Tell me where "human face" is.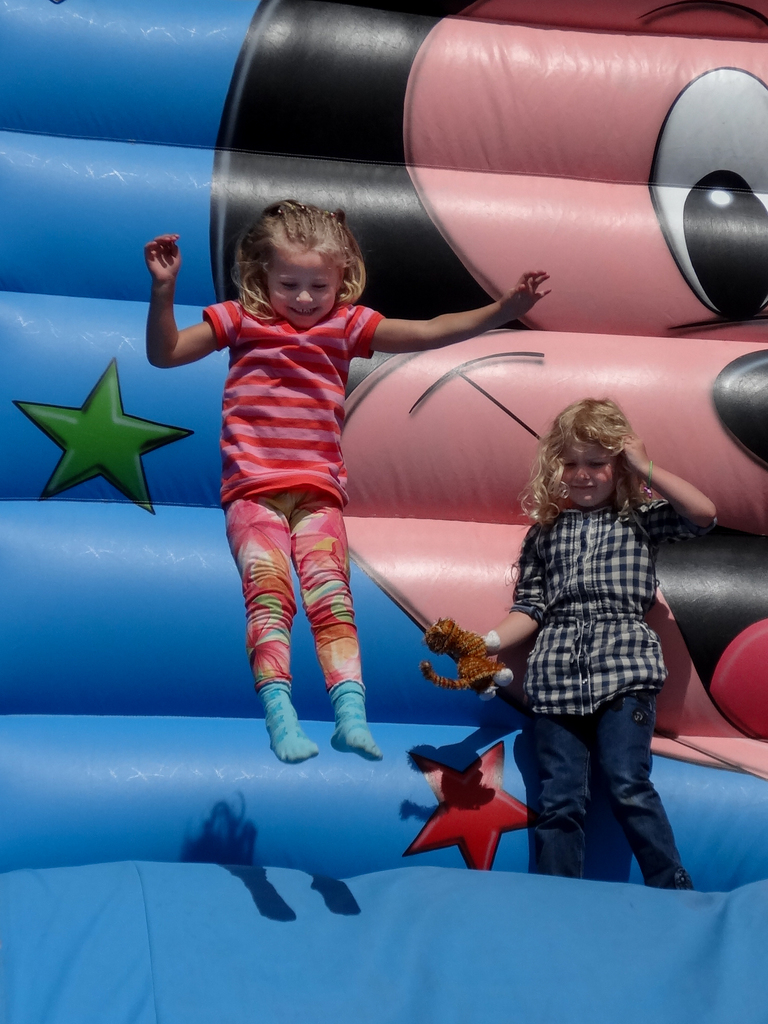
"human face" is at 268 237 338 328.
